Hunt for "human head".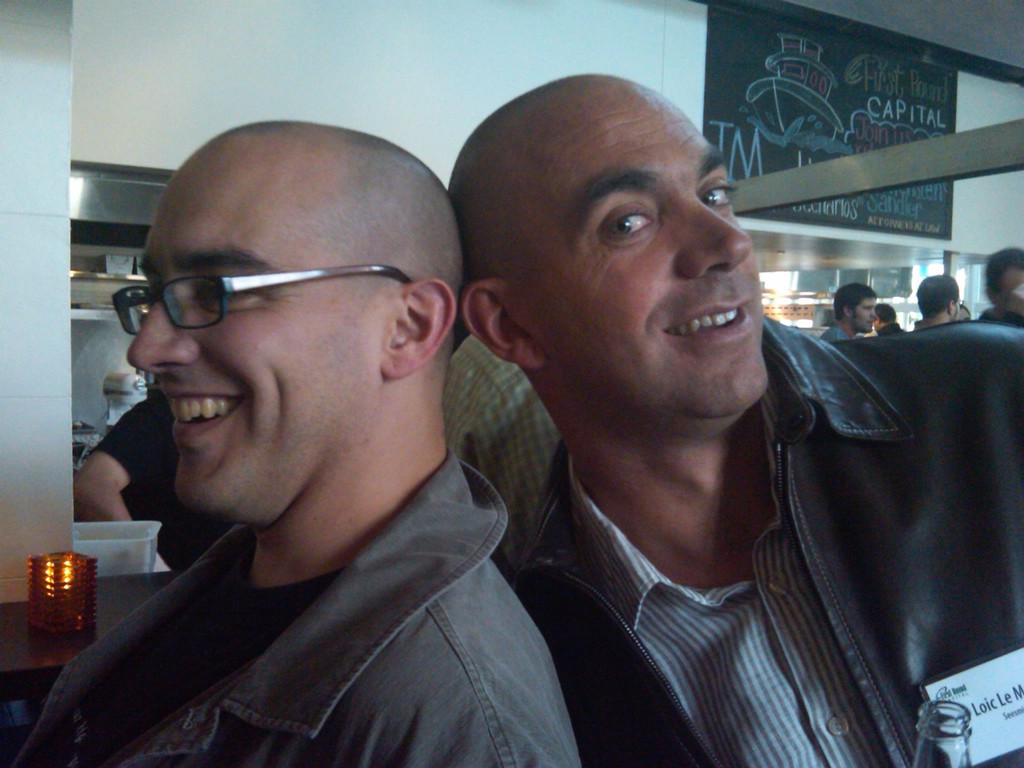
Hunted down at rect(870, 304, 903, 337).
